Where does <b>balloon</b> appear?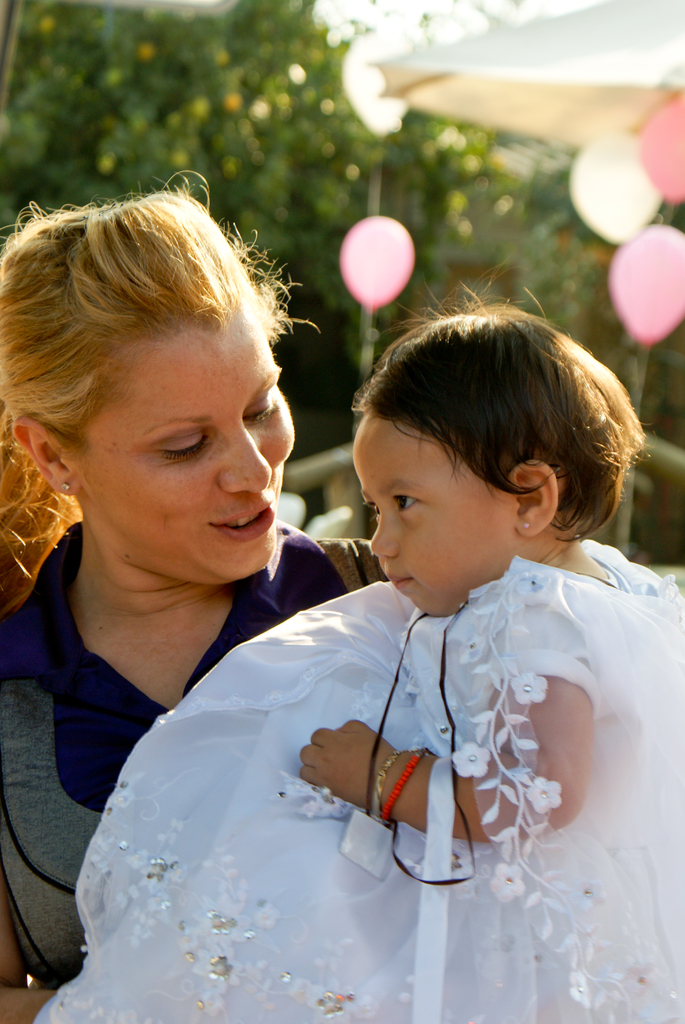
Appears at 338,216,411,307.
